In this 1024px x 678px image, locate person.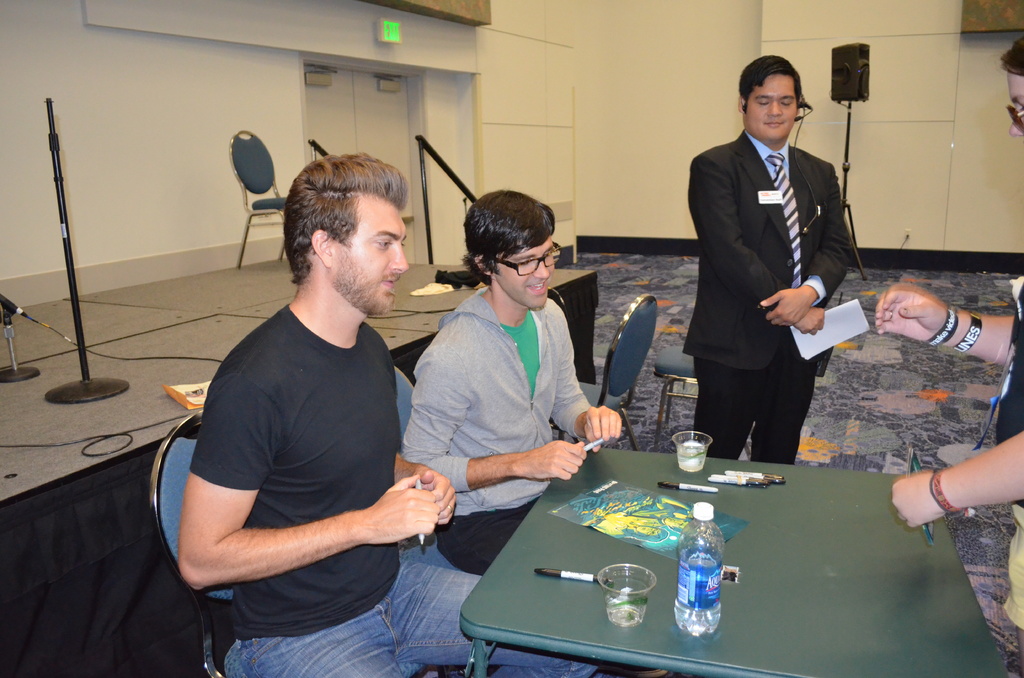
Bounding box: x1=397 y1=191 x2=632 y2=586.
